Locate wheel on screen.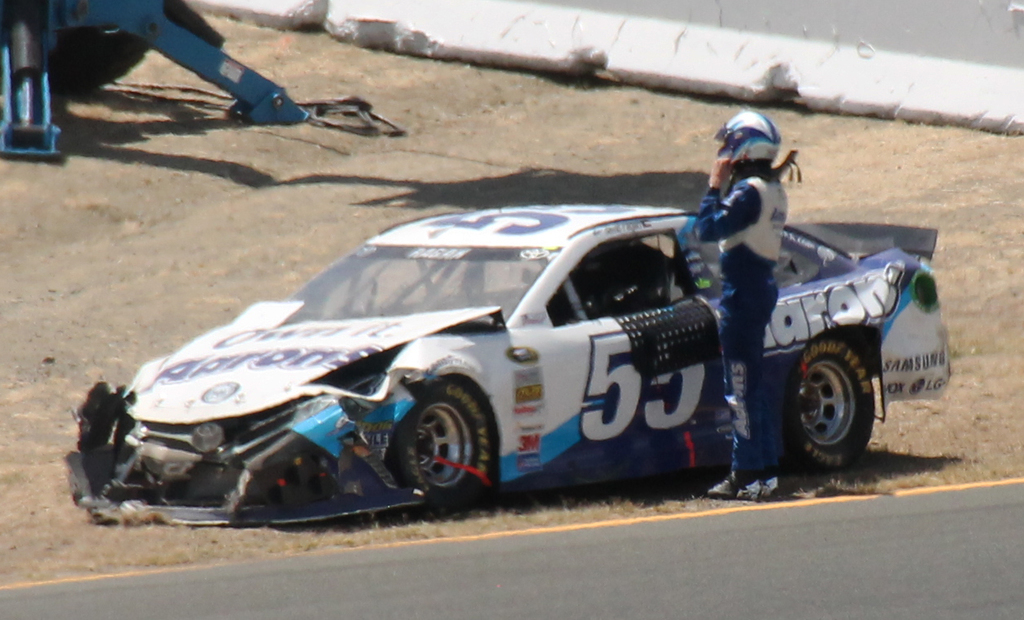
On screen at (48, 22, 152, 93).
